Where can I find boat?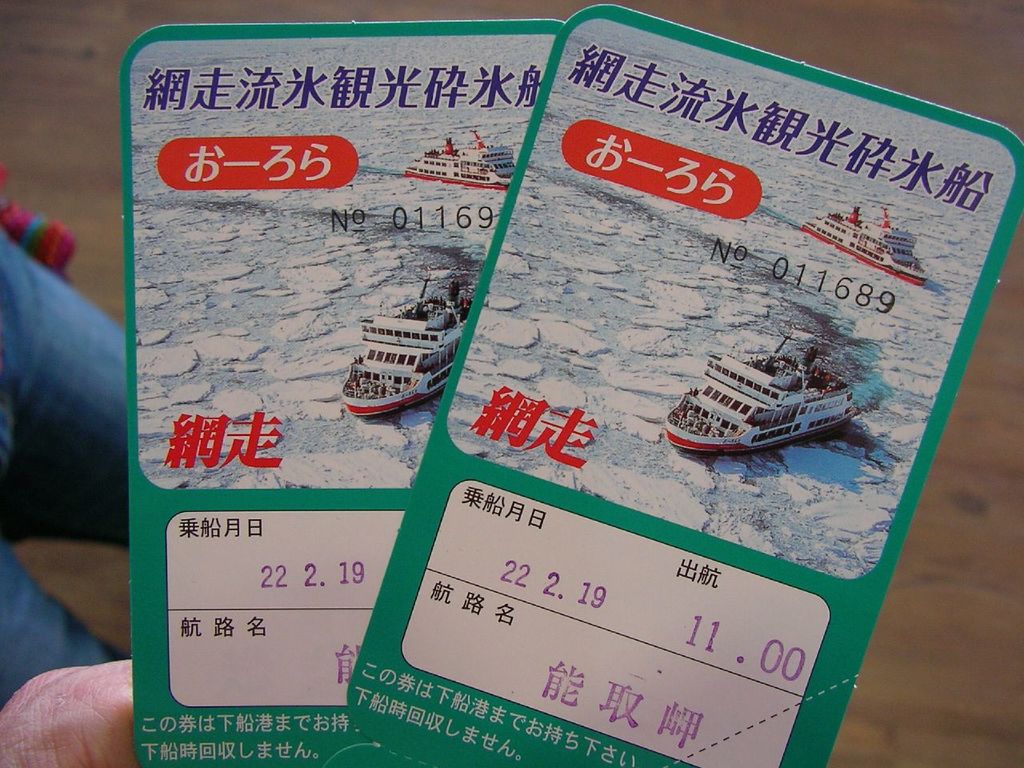
You can find it at [663, 330, 863, 456].
